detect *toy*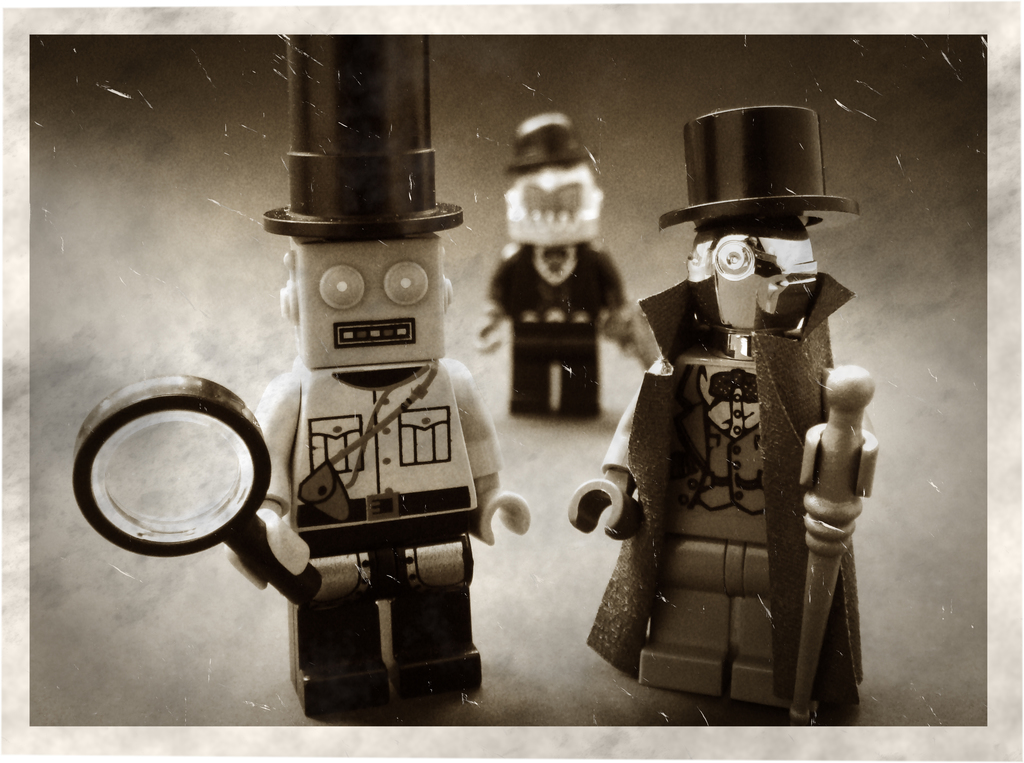
BBox(68, 35, 525, 718)
